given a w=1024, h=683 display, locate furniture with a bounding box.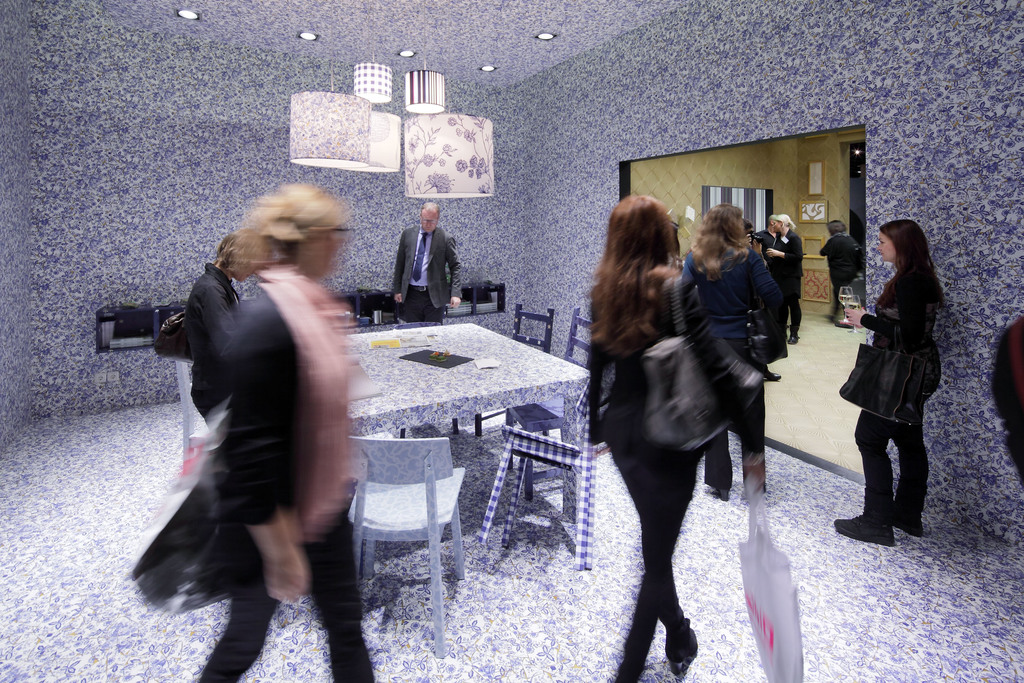
Located: <region>474, 304, 549, 436</region>.
